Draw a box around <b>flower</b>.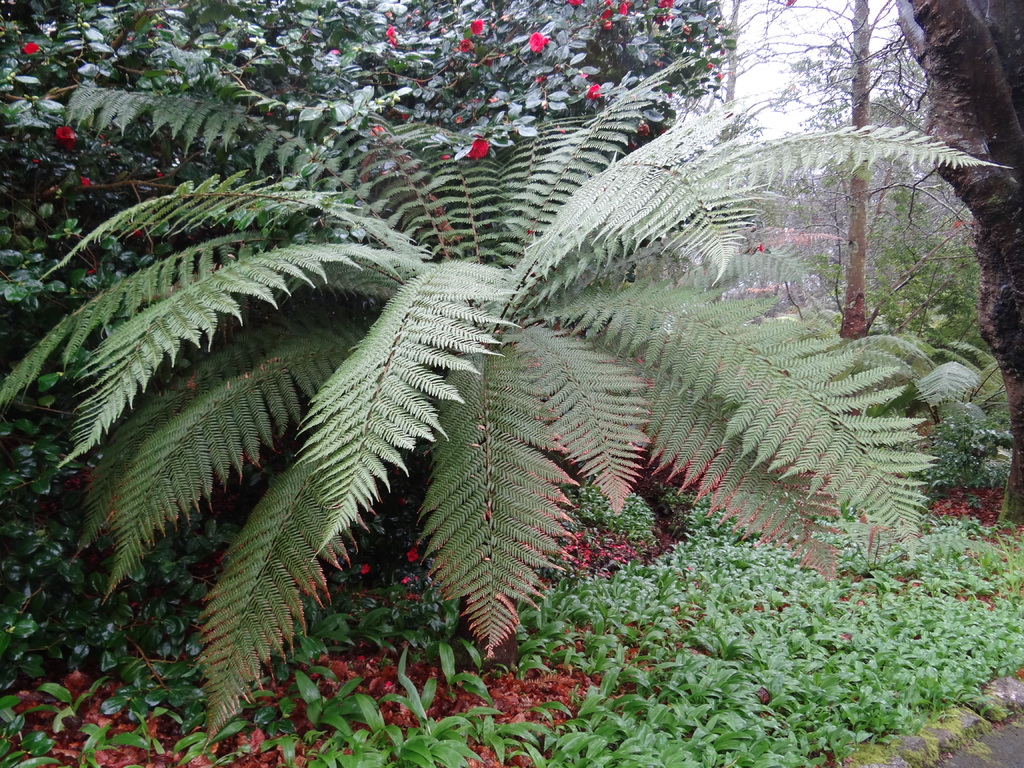
bbox(632, 122, 650, 139).
